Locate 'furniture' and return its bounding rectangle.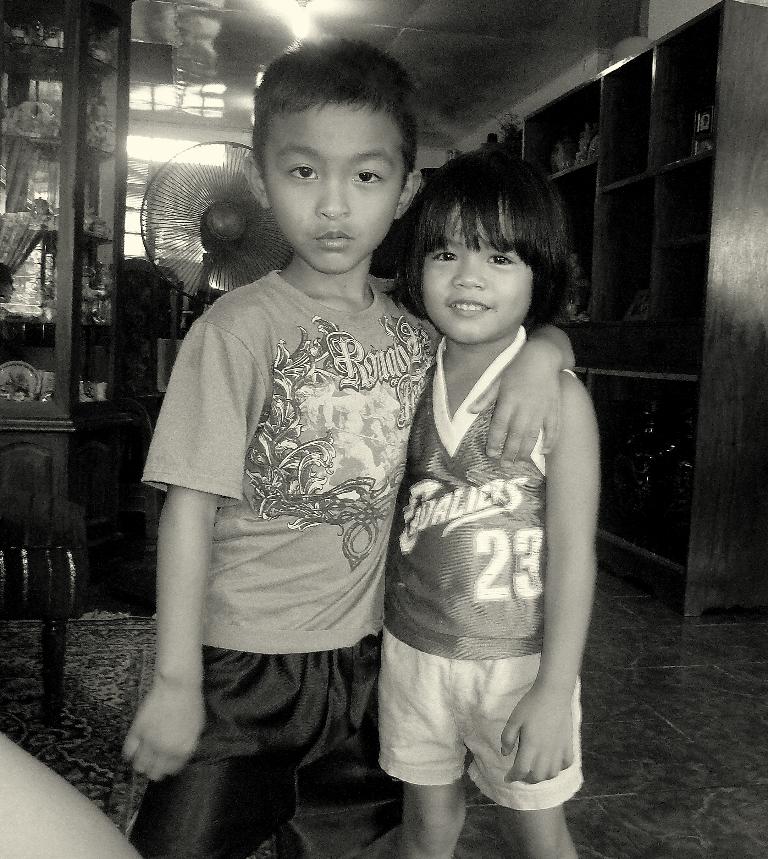
(left=426, top=0, right=767, bottom=629).
